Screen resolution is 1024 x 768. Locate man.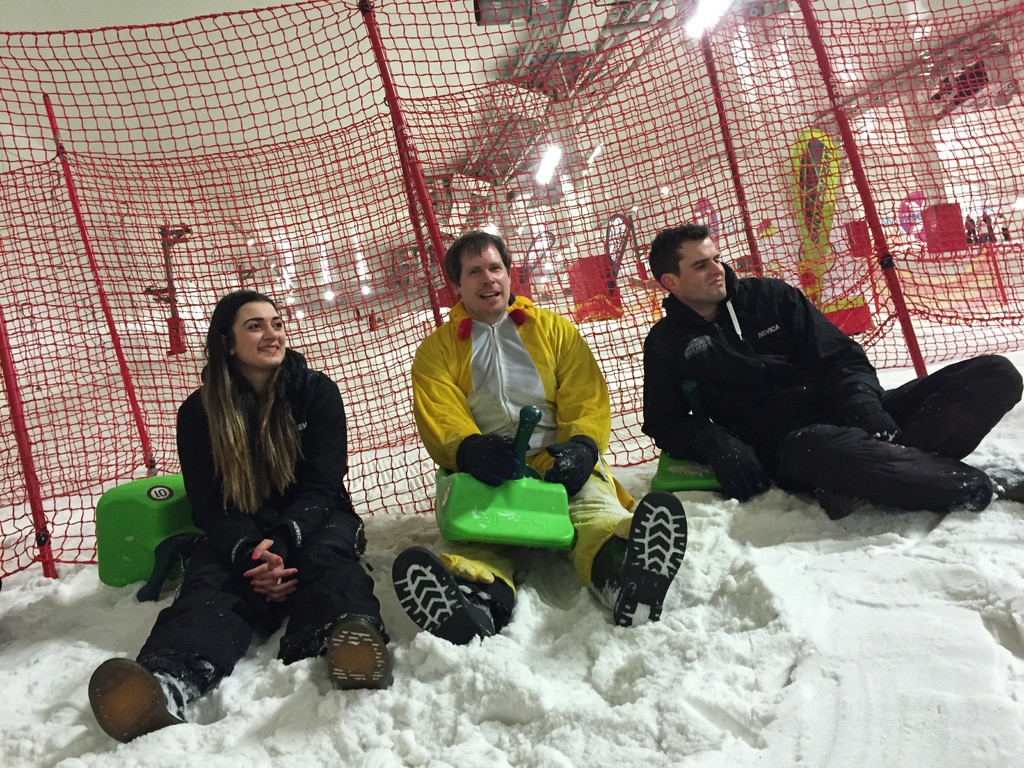
x1=622 y1=223 x2=979 y2=545.
